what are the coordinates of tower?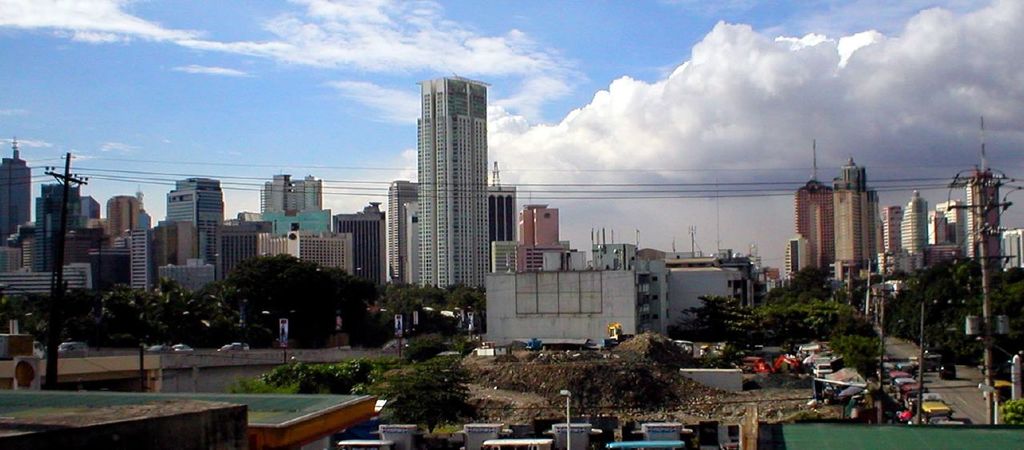
(x1=166, y1=184, x2=226, y2=280).
